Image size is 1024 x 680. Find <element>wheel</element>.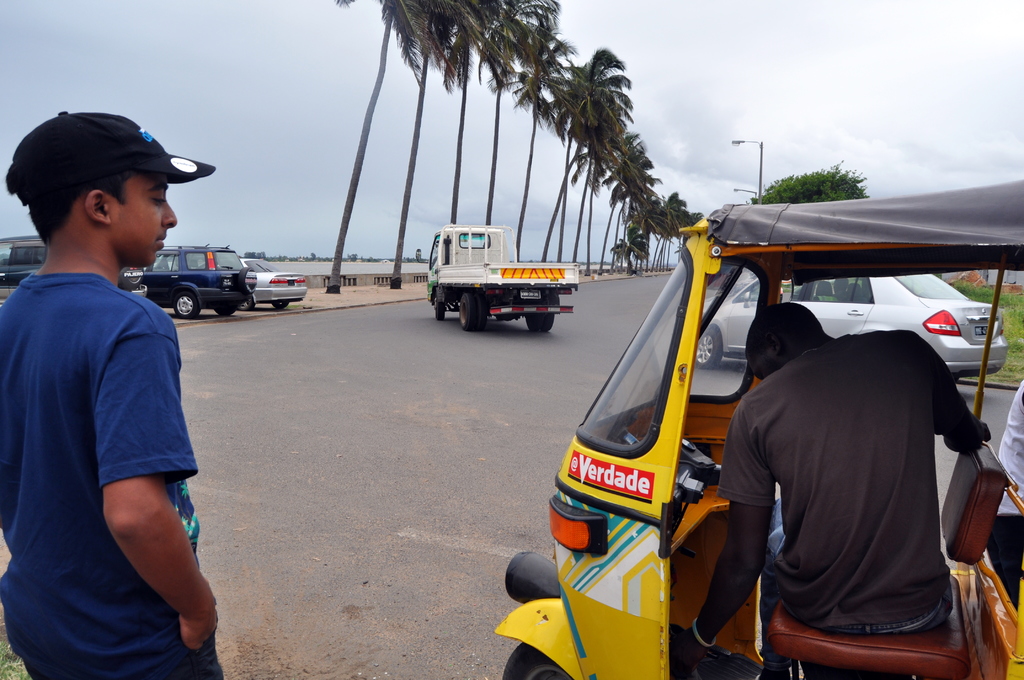
bbox=[460, 294, 476, 330].
